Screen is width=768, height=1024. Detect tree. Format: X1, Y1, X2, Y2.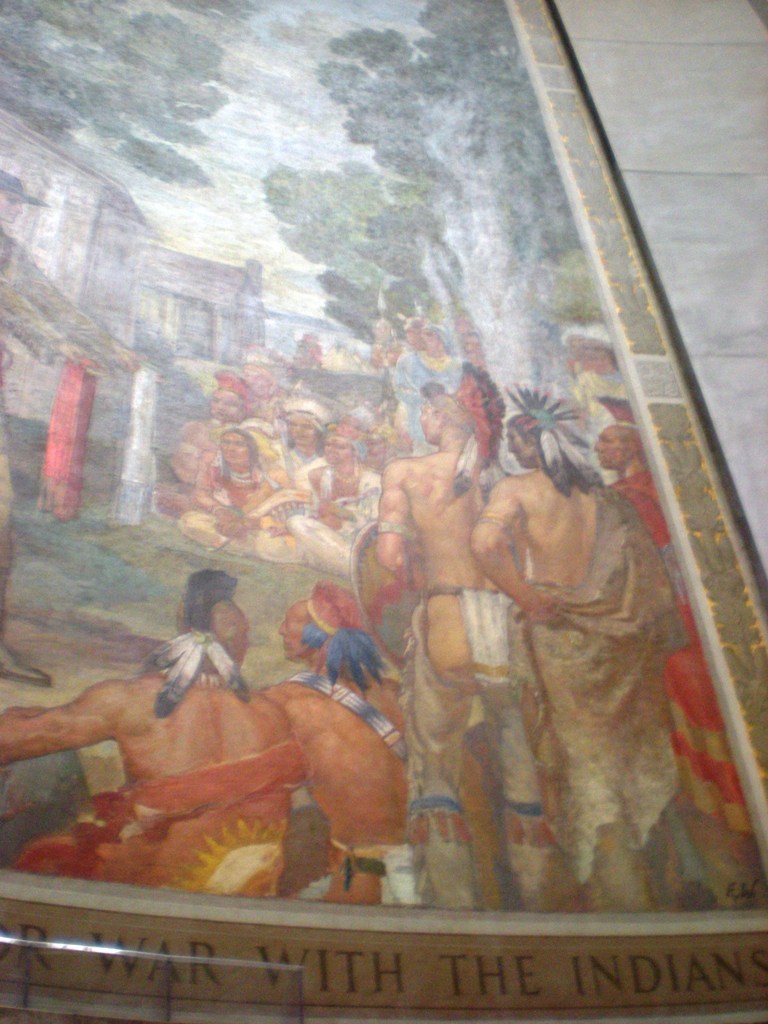
268, 0, 586, 354.
